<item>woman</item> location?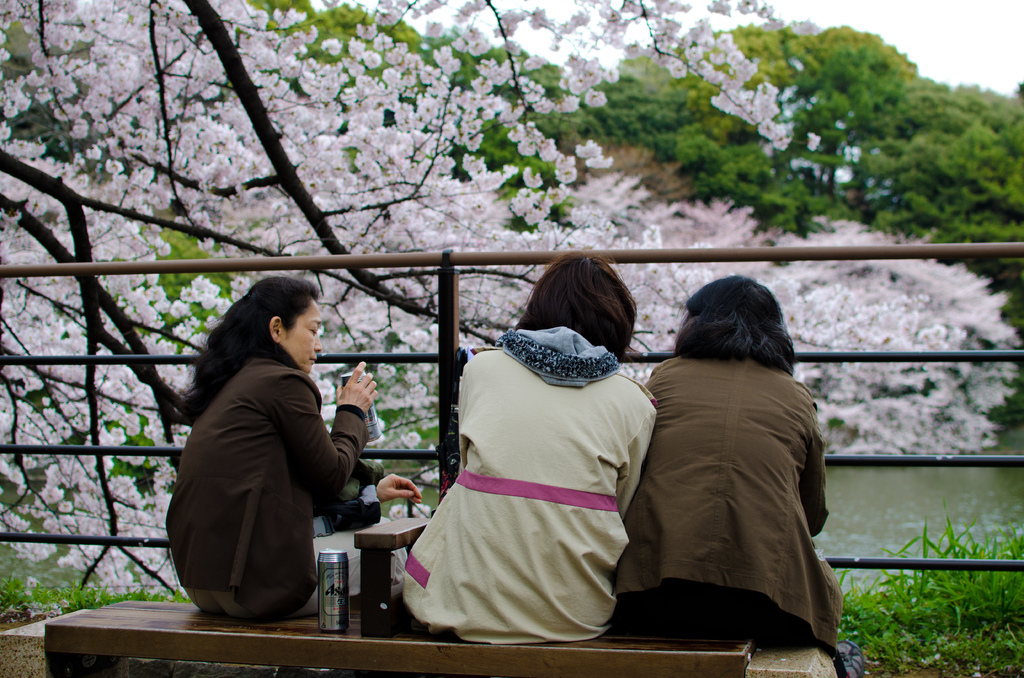
crop(609, 273, 845, 669)
